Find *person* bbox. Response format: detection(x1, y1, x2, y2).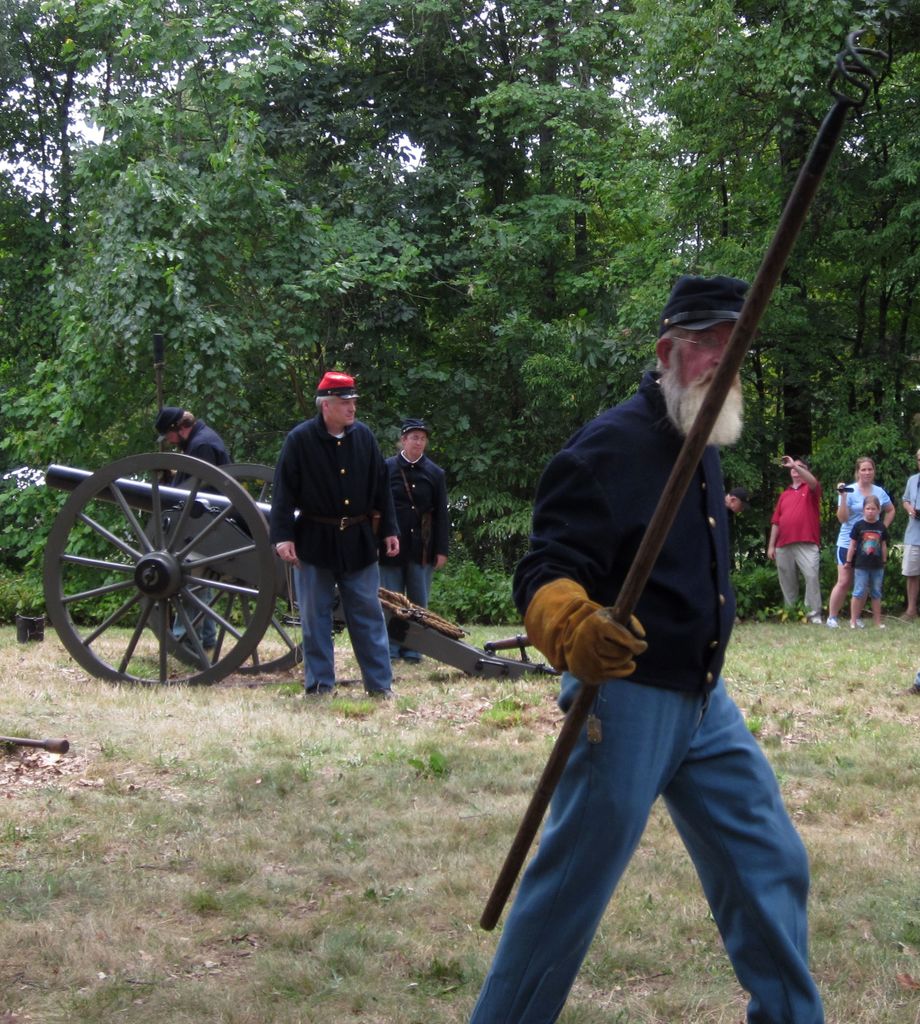
detection(269, 368, 410, 720).
